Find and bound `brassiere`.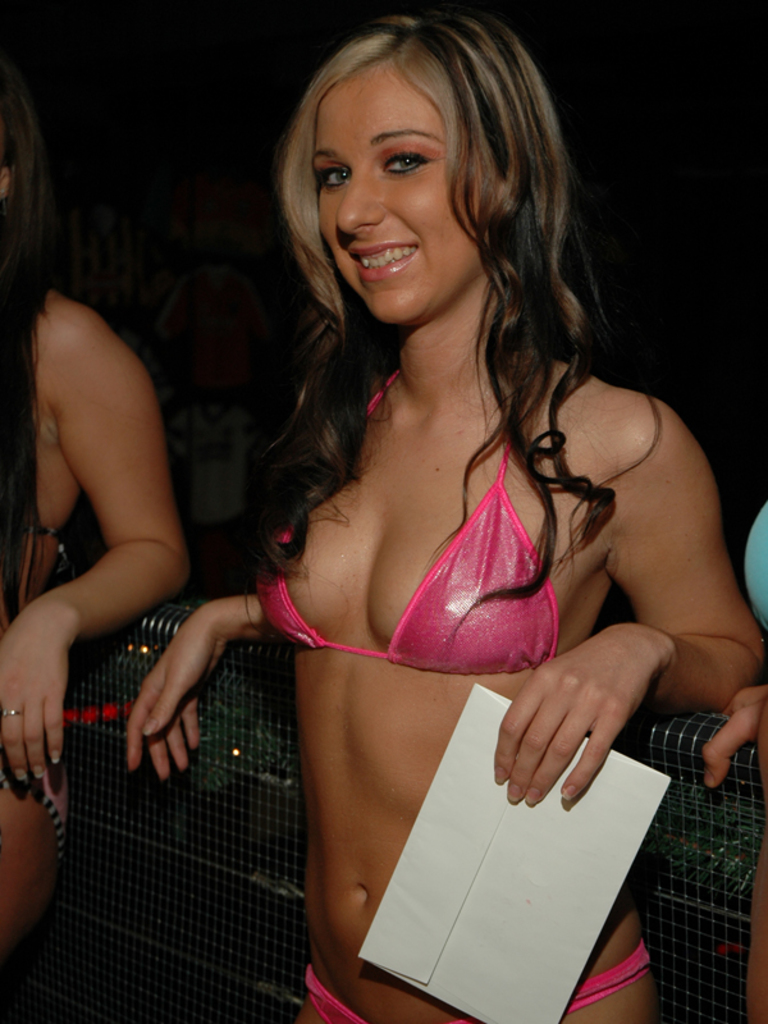
Bound: (left=257, top=360, right=557, bottom=678).
